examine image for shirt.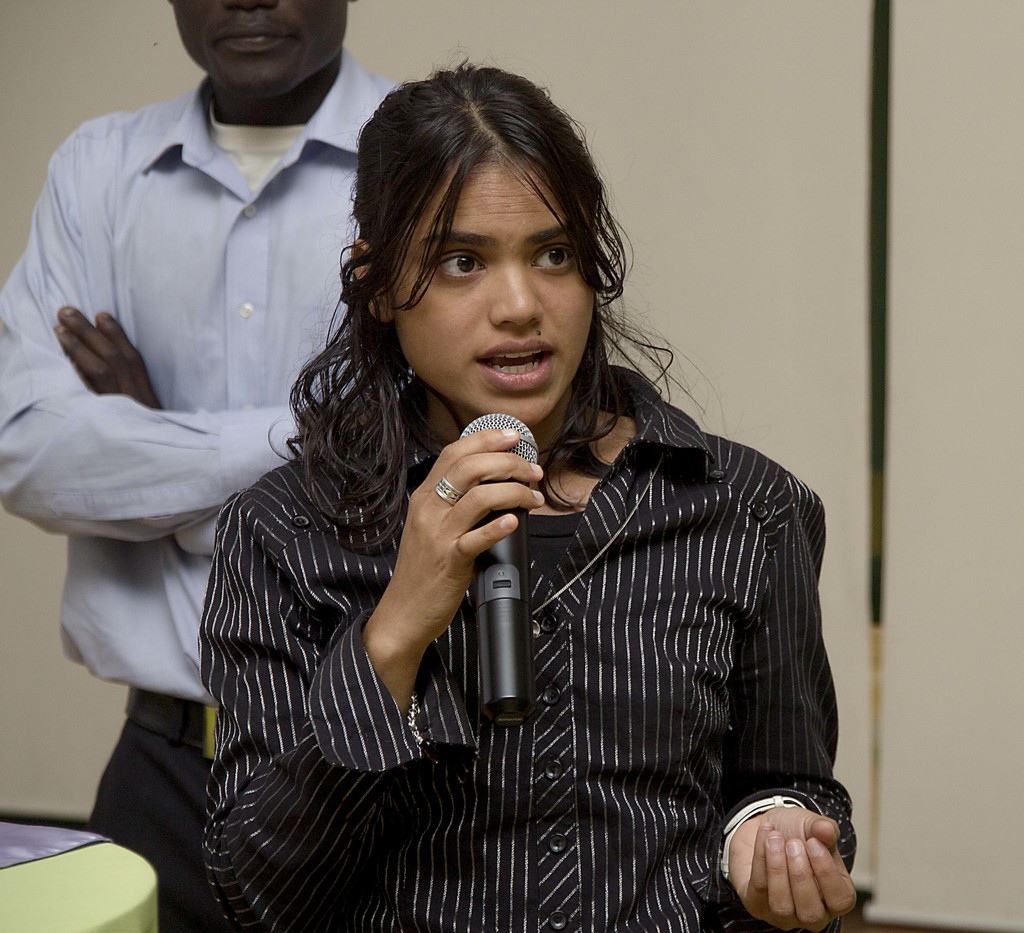
Examination result: <bbox>198, 363, 858, 932</bbox>.
